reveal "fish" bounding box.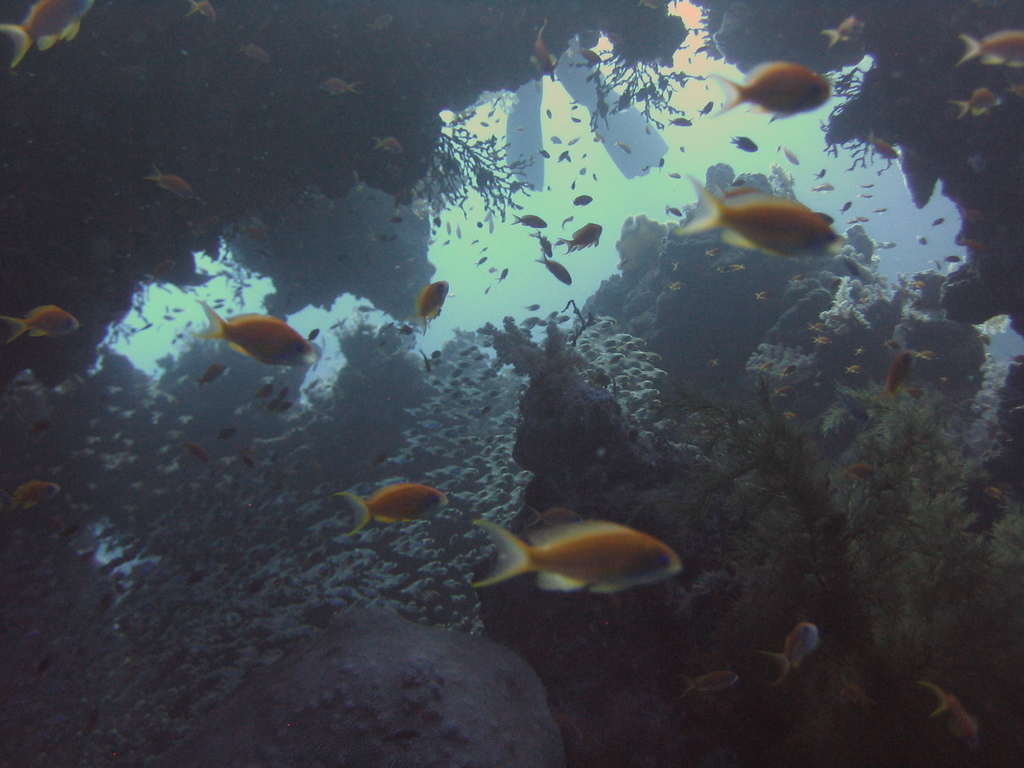
Revealed: x1=0 y1=0 x2=92 y2=61.
